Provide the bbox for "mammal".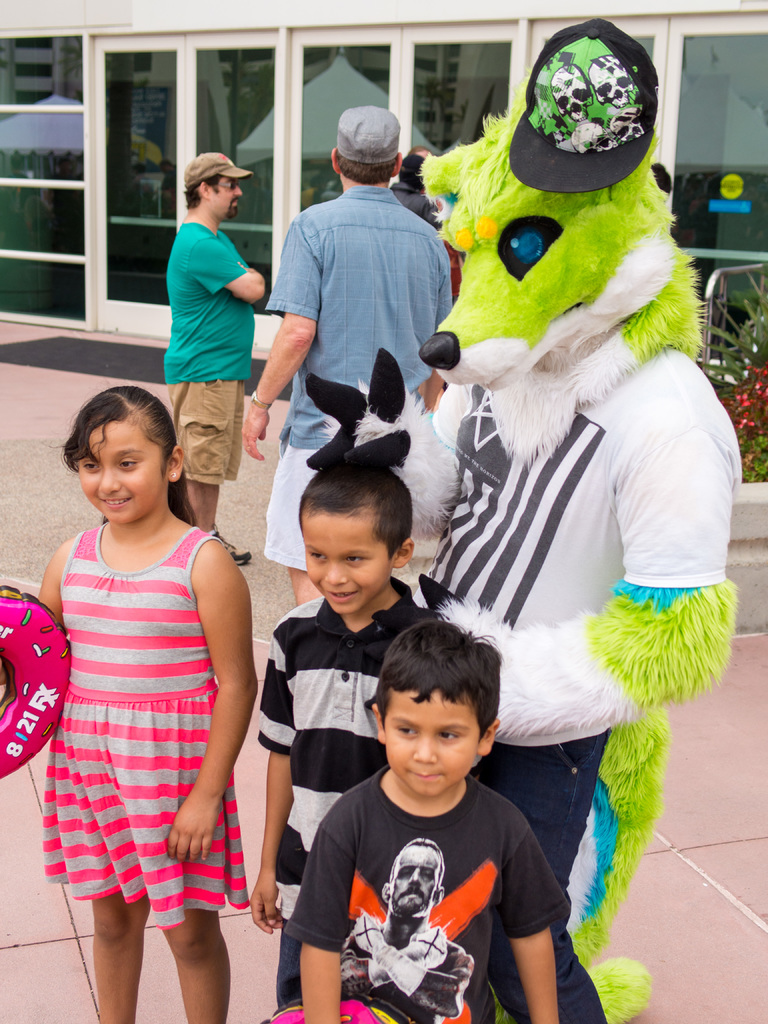
BBox(406, 142, 446, 177).
